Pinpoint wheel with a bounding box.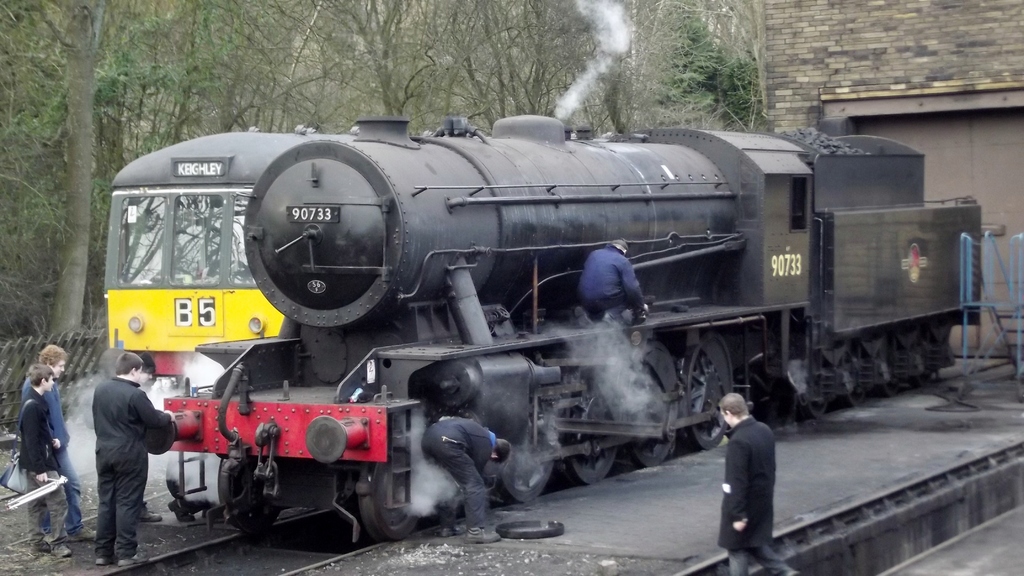
[355,444,435,545].
